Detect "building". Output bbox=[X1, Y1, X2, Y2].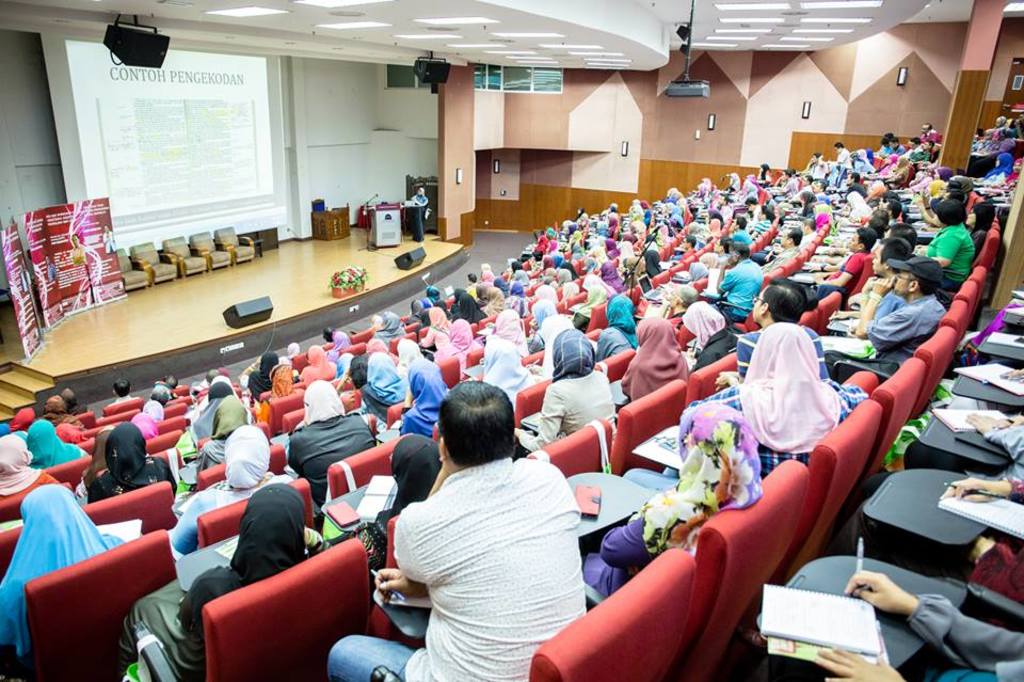
bbox=[0, 0, 1023, 681].
